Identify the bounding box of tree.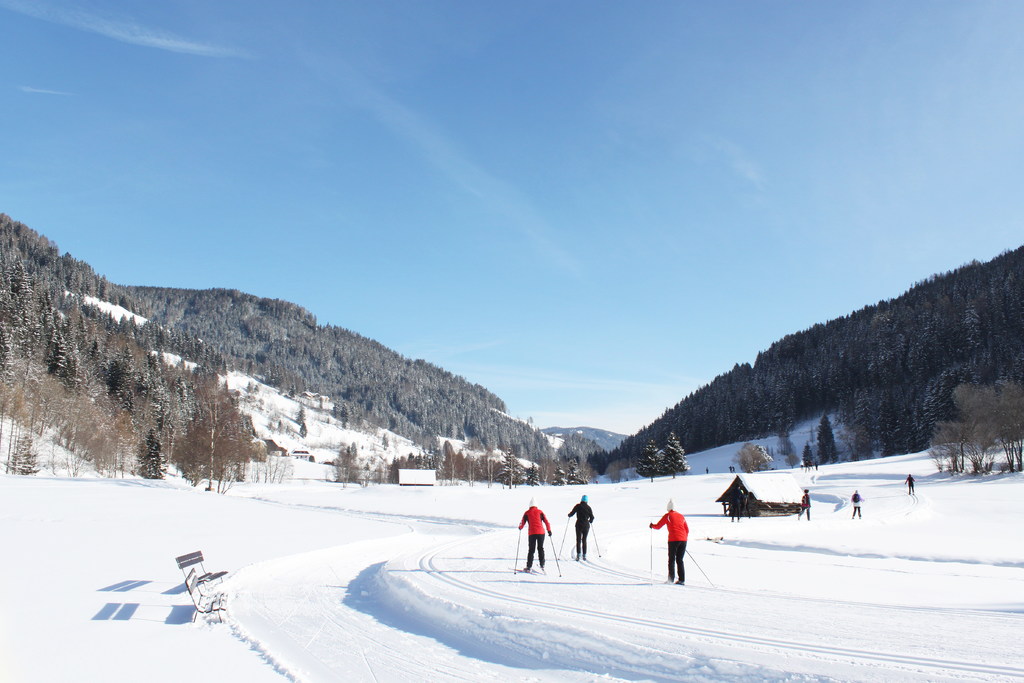
[x1=662, y1=431, x2=691, y2=478].
